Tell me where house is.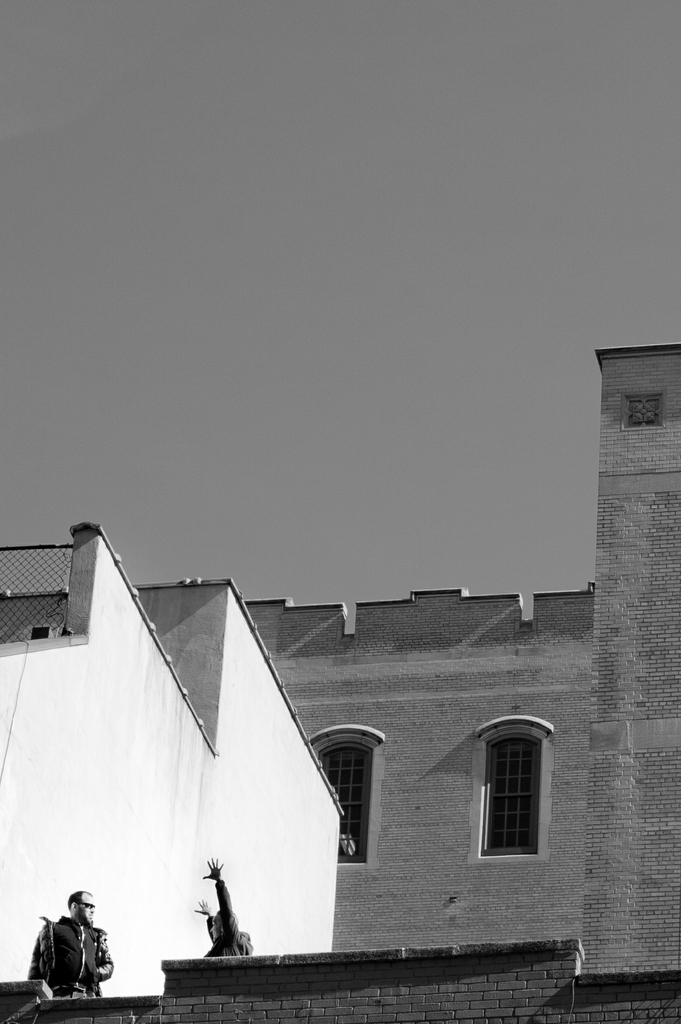
house is at l=233, t=319, r=680, b=1023.
